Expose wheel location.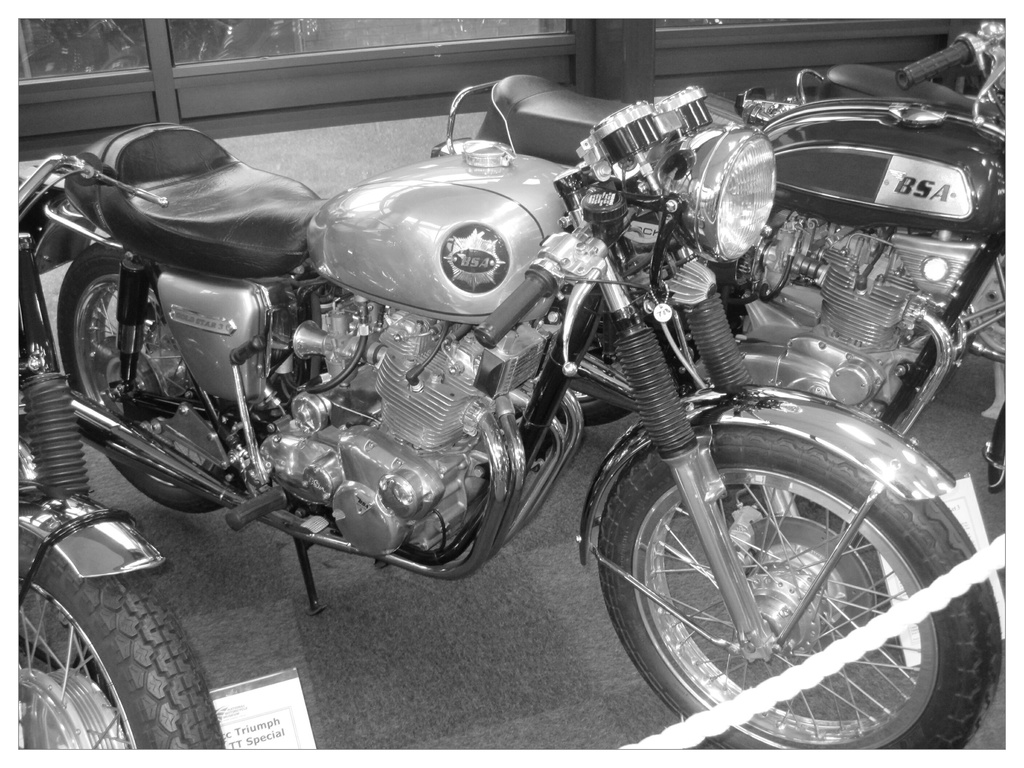
Exposed at (x1=556, y1=296, x2=632, y2=423).
